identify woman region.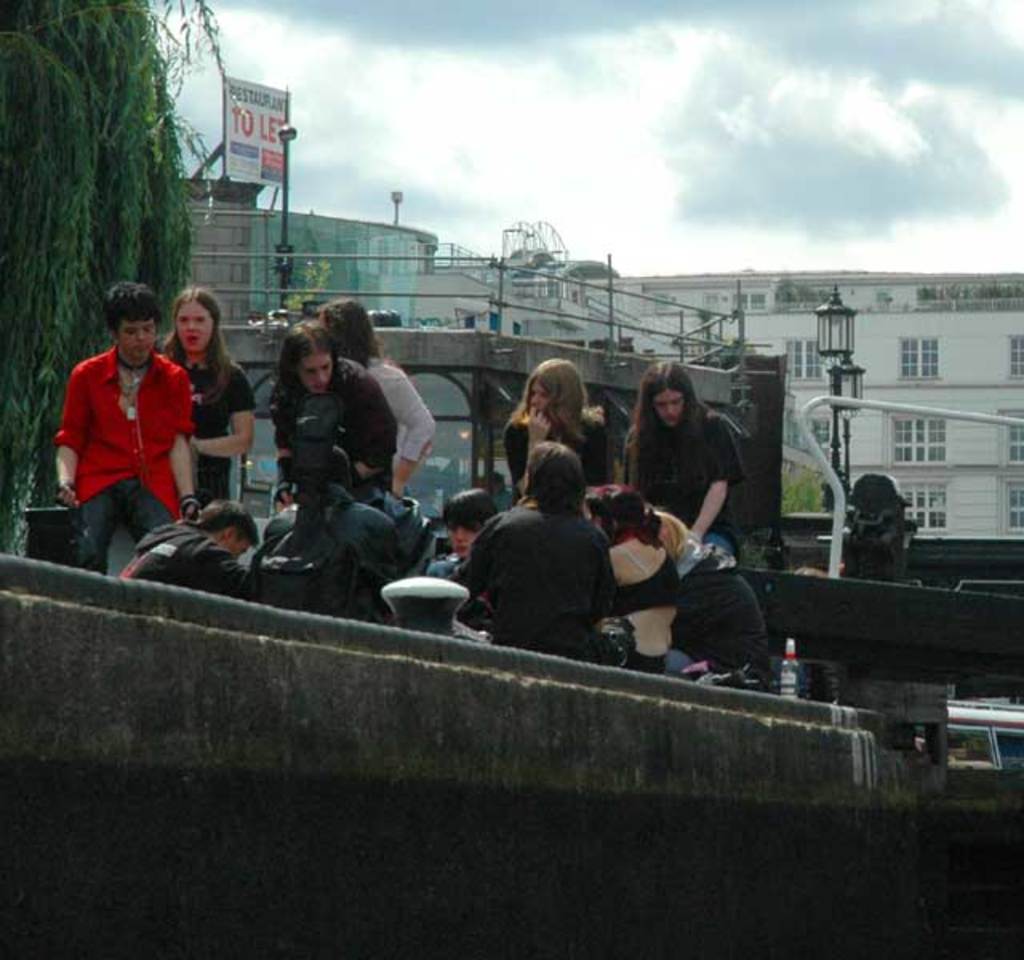
Region: detection(157, 285, 248, 502).
